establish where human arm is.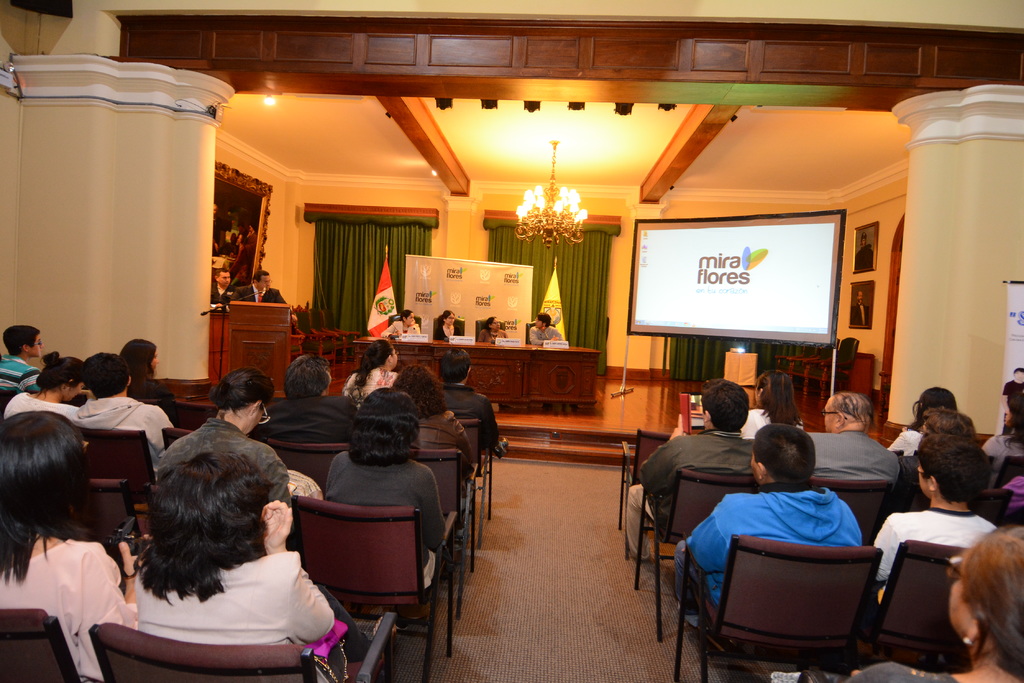
Established at 872:515:901:588.
